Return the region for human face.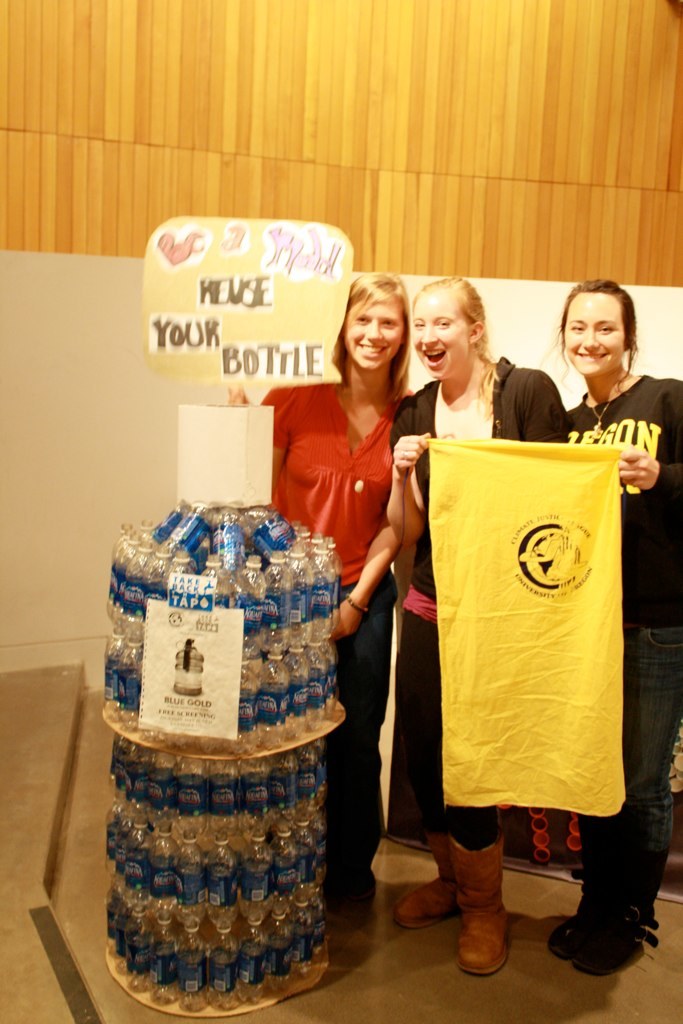
bbox=(563, 290, 627, 372).
